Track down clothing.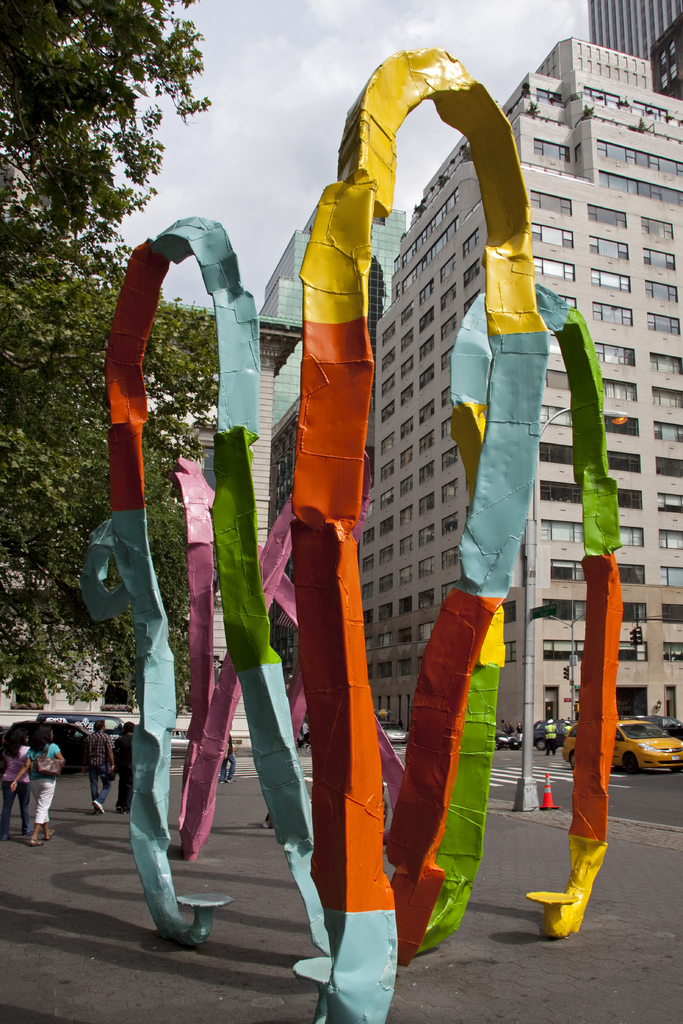
Tracked to (x1=90, y1=771, x2=117, y2=815).
